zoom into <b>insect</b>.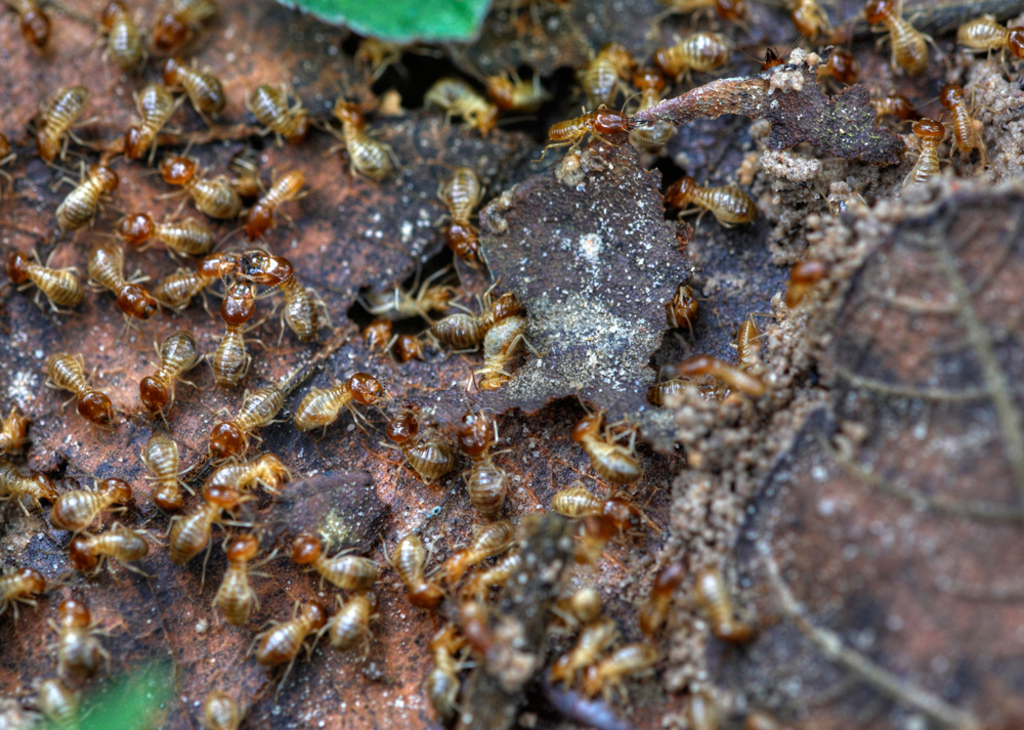
Zoom target: select_region(25, 678, 100, 729).
